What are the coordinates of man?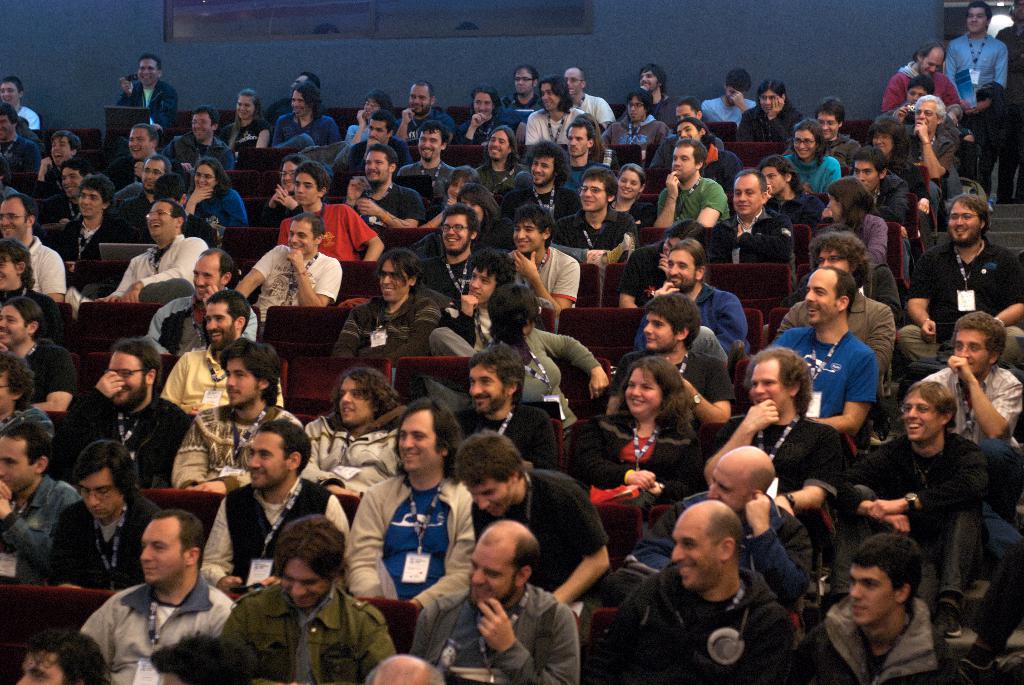
x1=0, y1=298, x2=76, y2=411.
